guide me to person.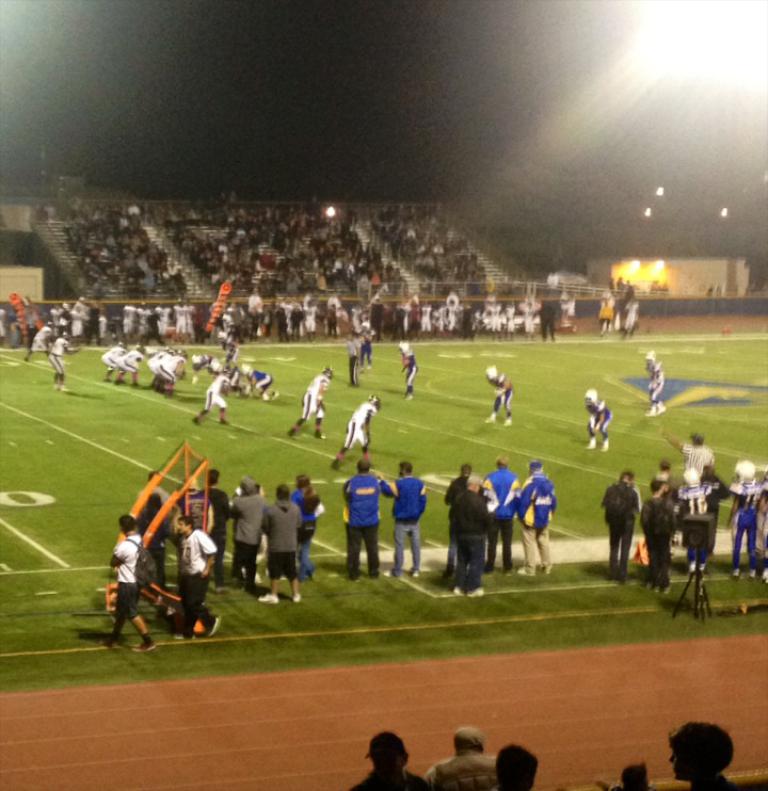
Guidance: bbox=(445, 463, 476, 576).
